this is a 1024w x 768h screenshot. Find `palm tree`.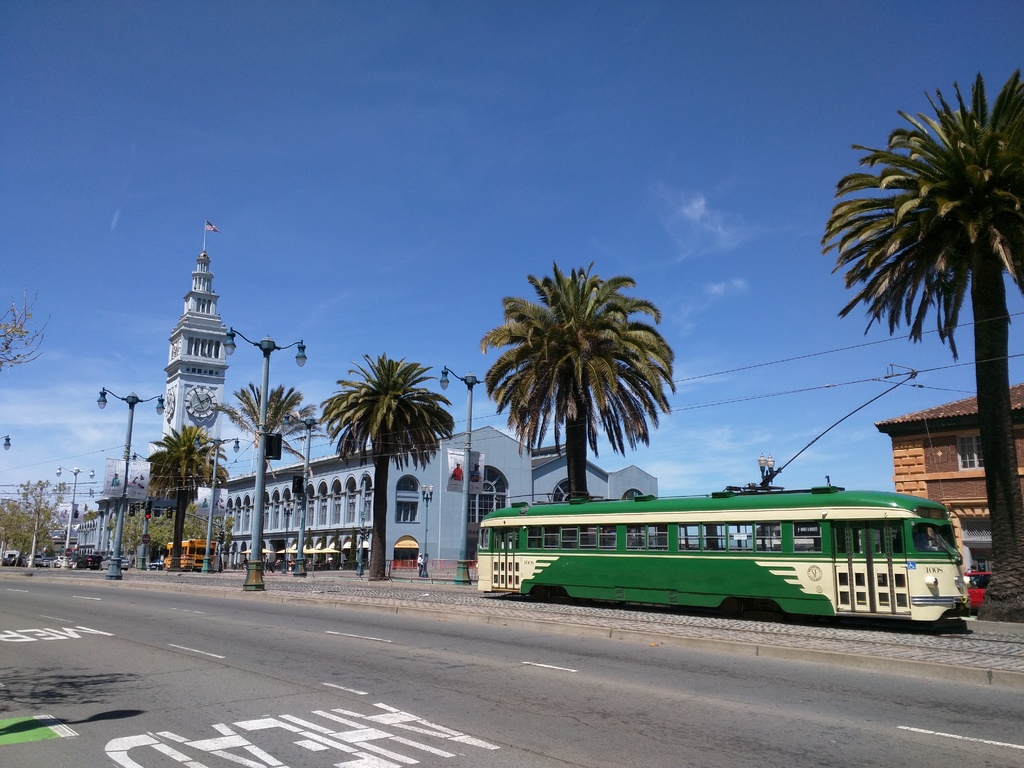
Bounding box: BBox(332, 359, 433, 576).
